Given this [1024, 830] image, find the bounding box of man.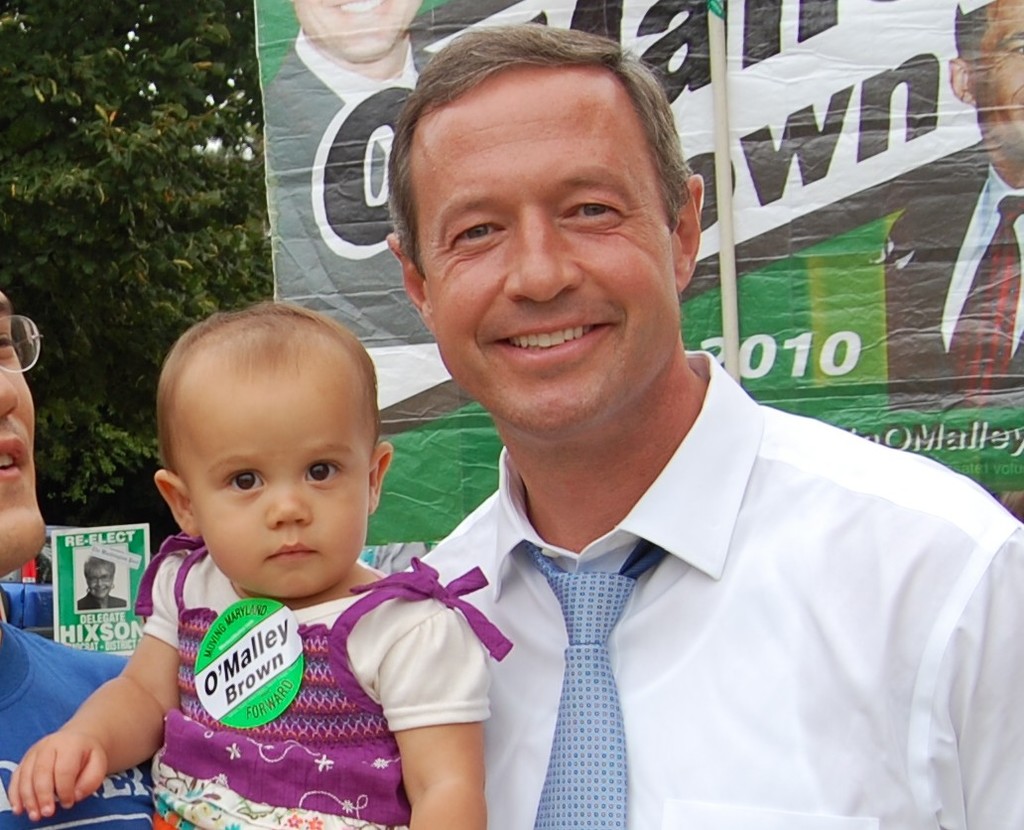
bbox(889, 0, 1023, 409).
